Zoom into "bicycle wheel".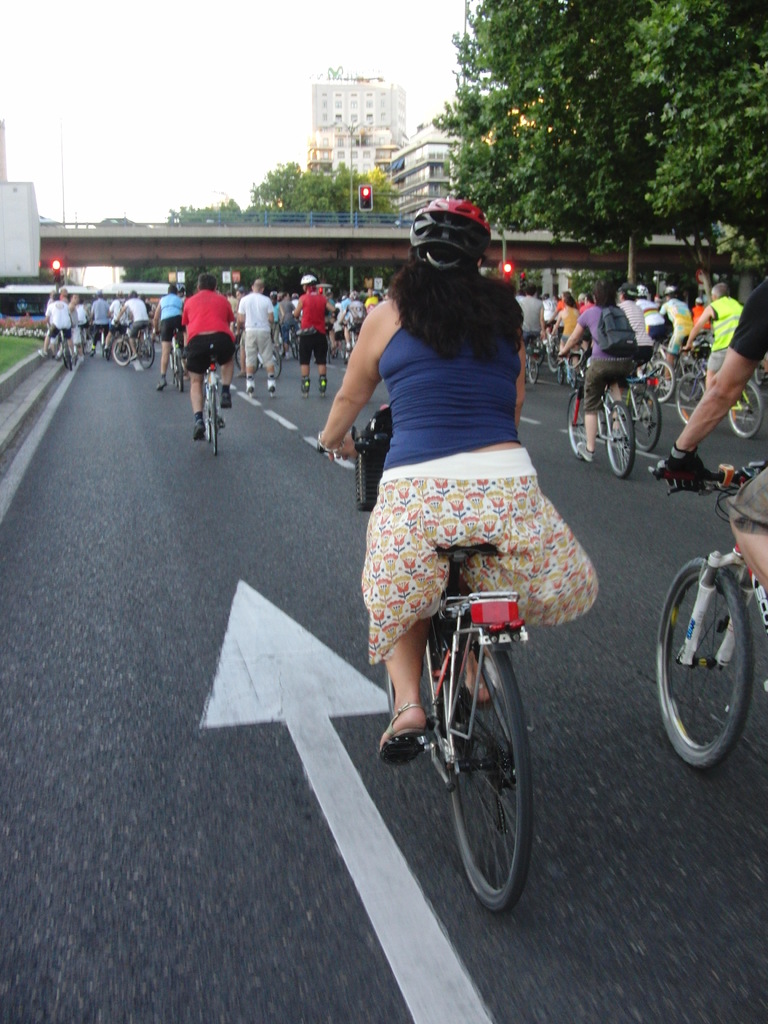
Zoom target: Rect(136, 338, 154, 371).
